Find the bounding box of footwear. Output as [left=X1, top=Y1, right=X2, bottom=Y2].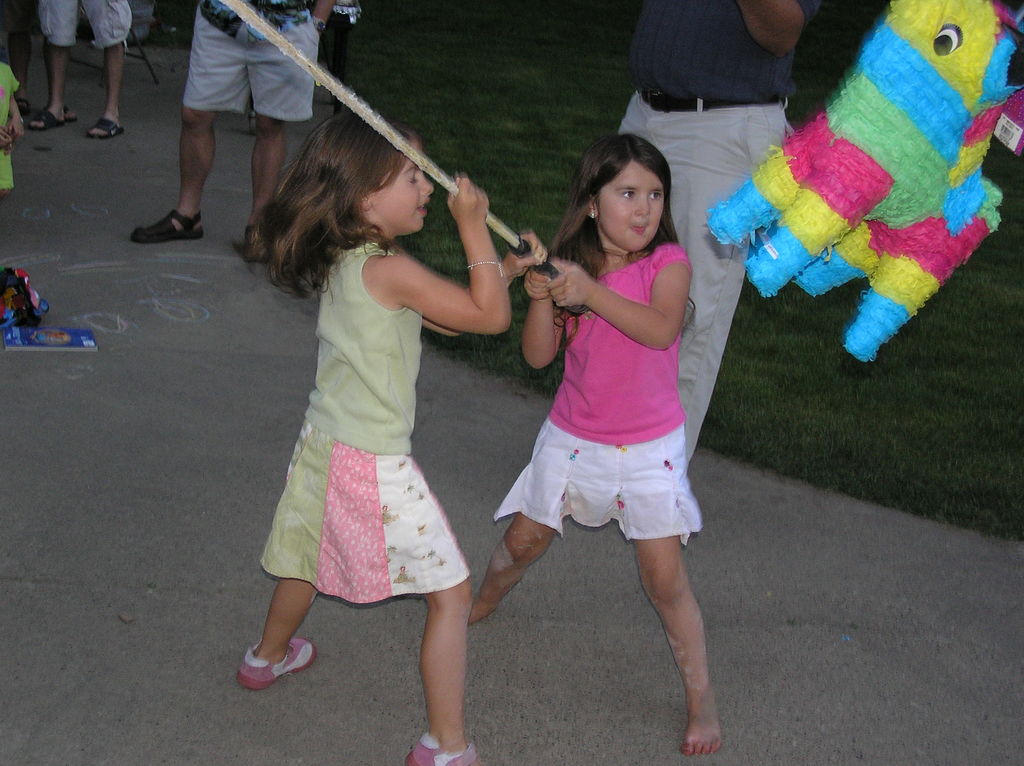
[left=29, top=107, right=65, bottom=131].
